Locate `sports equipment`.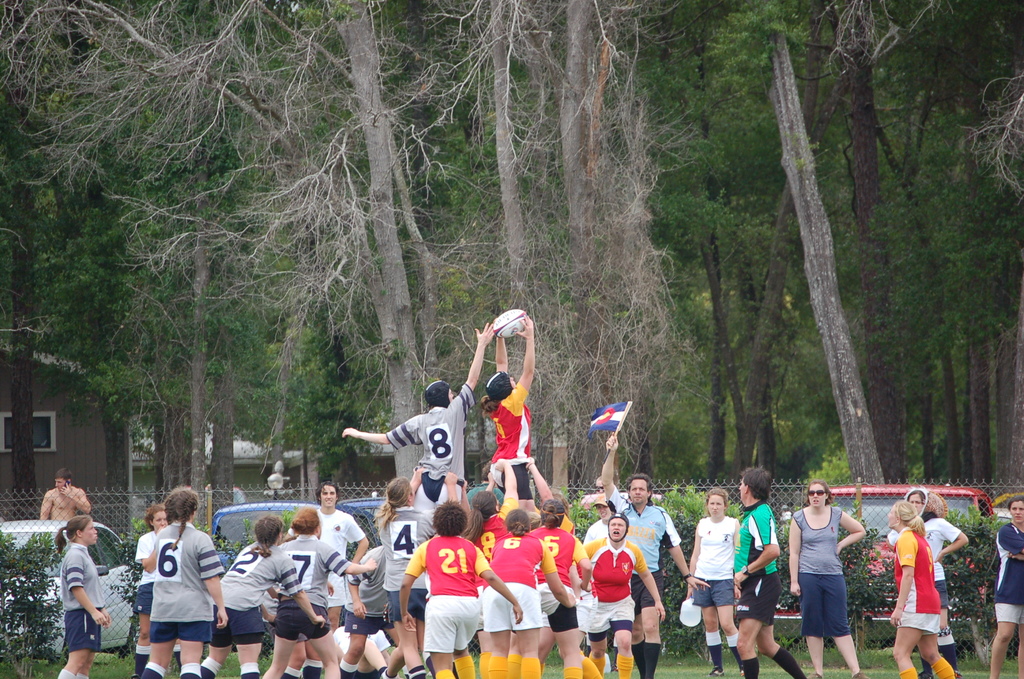
Bounding box: bbox=(607, 513, 630, 544).
